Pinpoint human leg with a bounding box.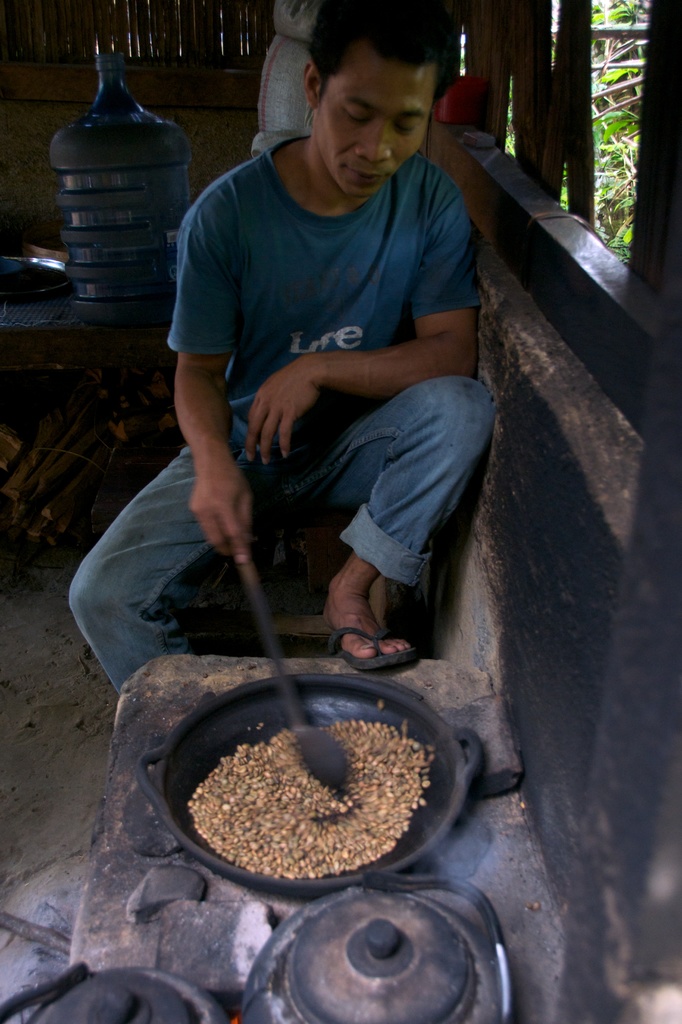
[x1=305, y1=371, x2=495, y2=667].
